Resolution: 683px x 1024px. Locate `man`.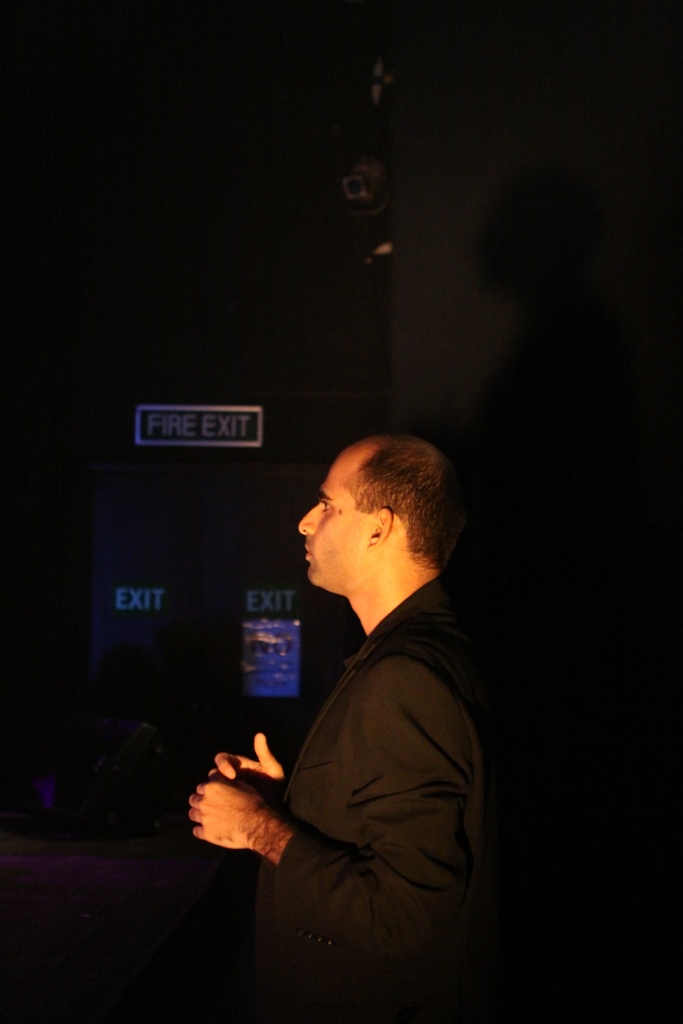
bbox=(179, 426, 486, 1023).
